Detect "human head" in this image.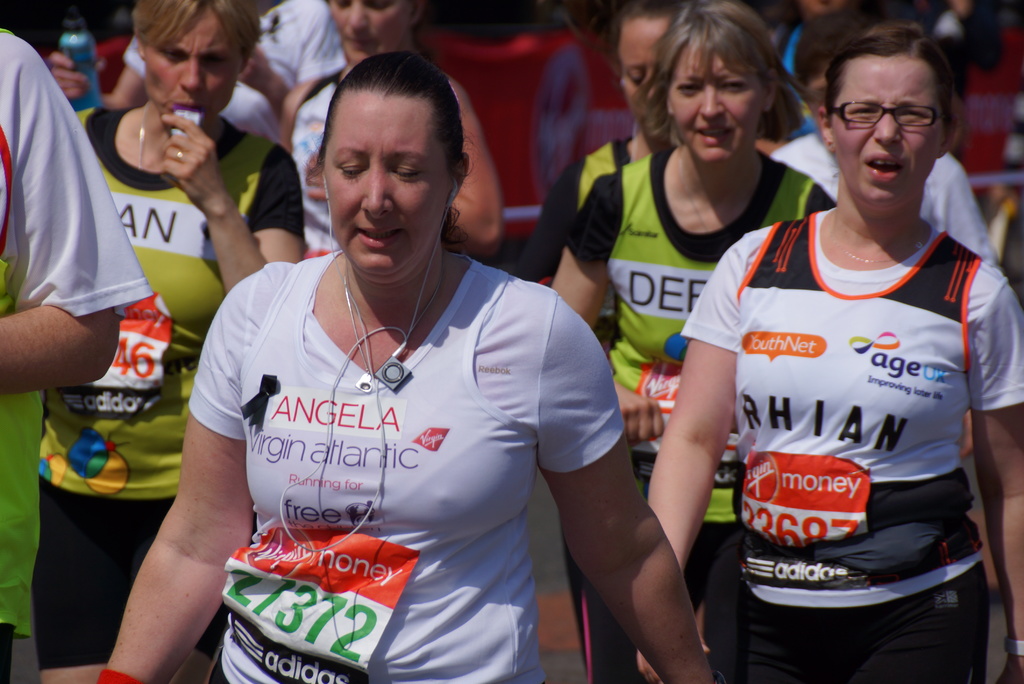
Detection: bbox=[816, 23, 967, 211].
